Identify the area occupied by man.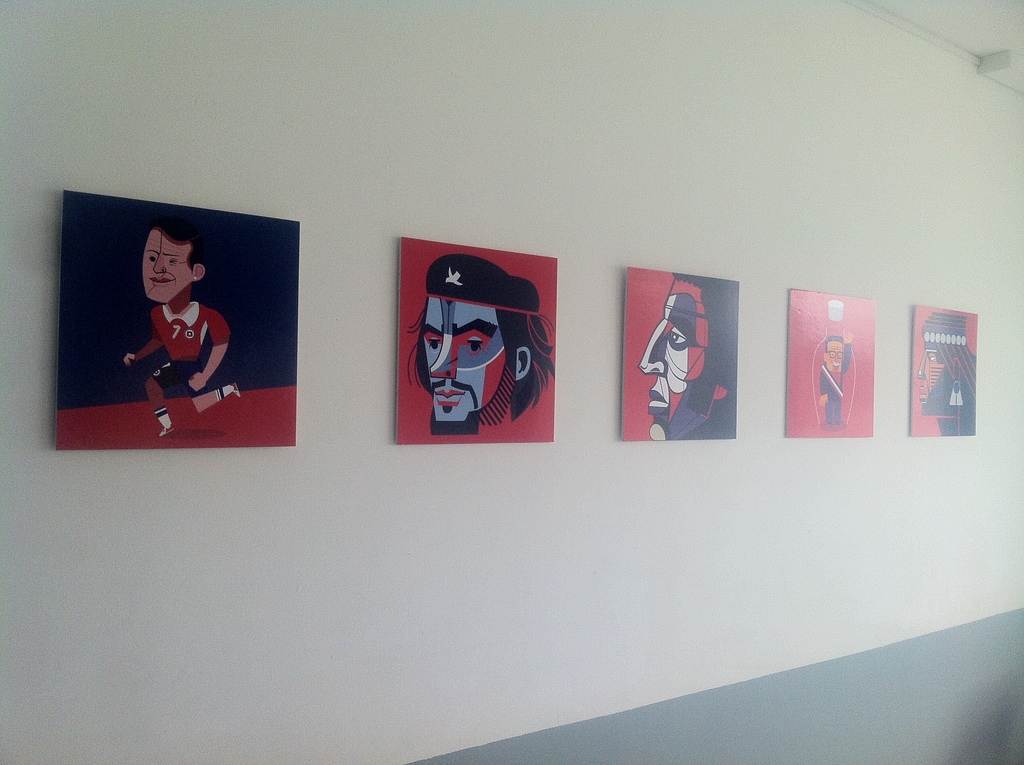
Area: (x1=124, y1=227, x2=241, y2=438).
